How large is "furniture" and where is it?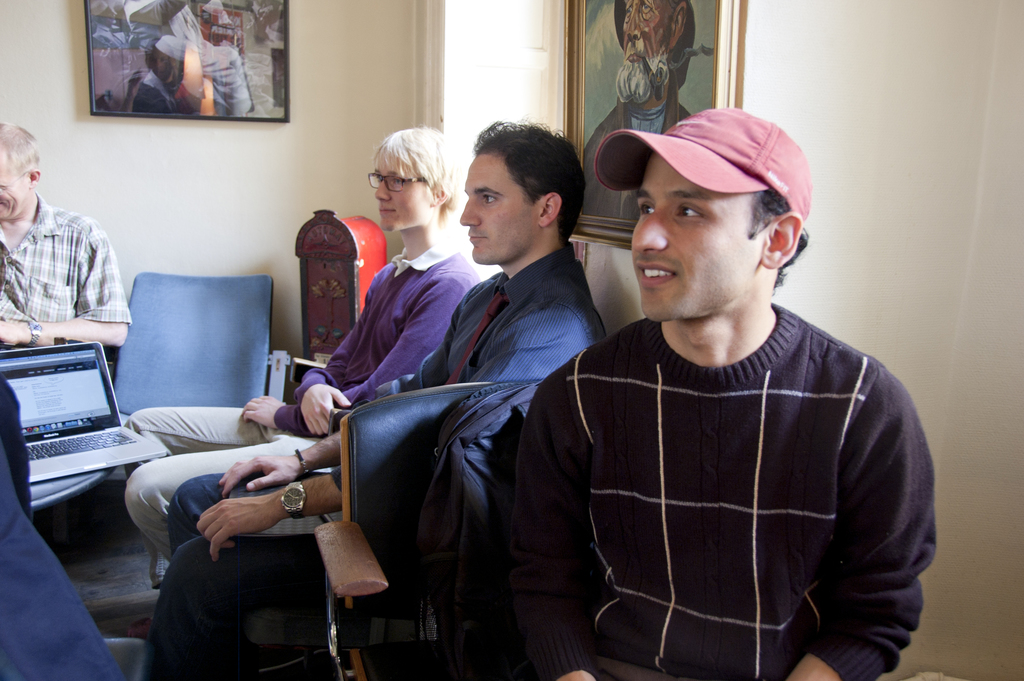
Bounding box: pyautogui.locateOnScreen(310, 381, 499, 680).
